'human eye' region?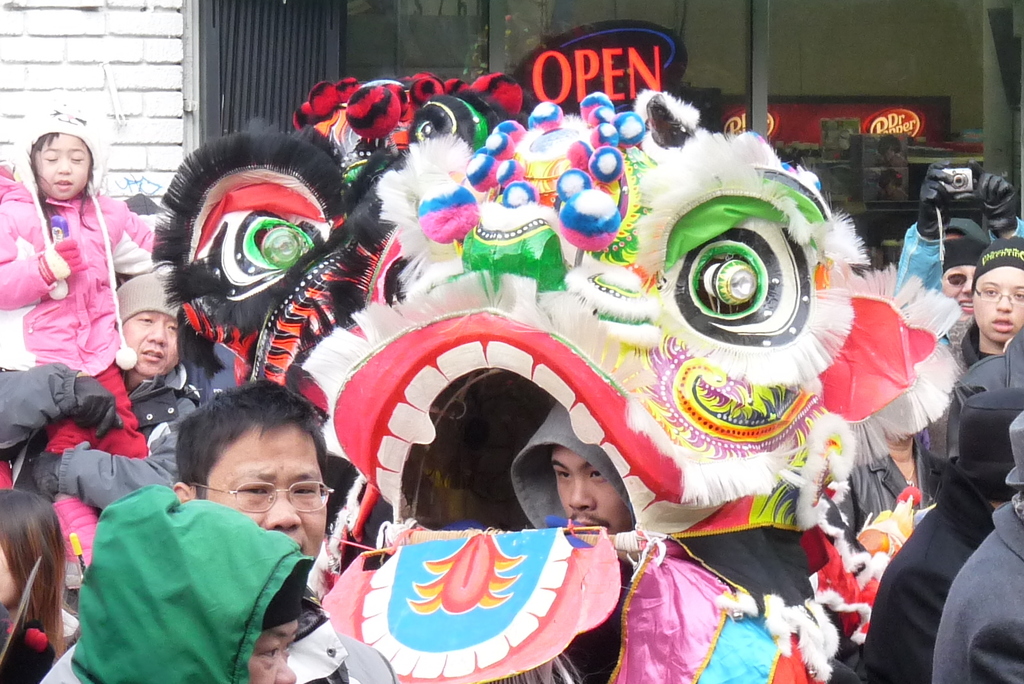
bbox(72, 154, 85, 163)
